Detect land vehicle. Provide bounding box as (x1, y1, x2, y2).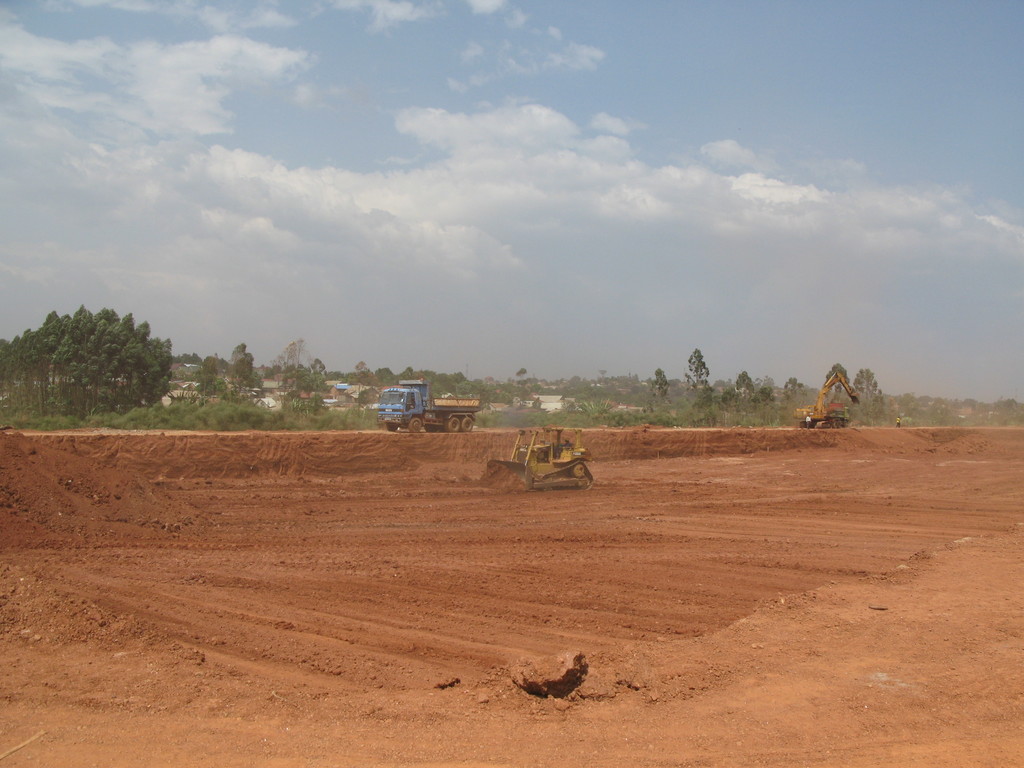
(790, 373, 862, 431).
